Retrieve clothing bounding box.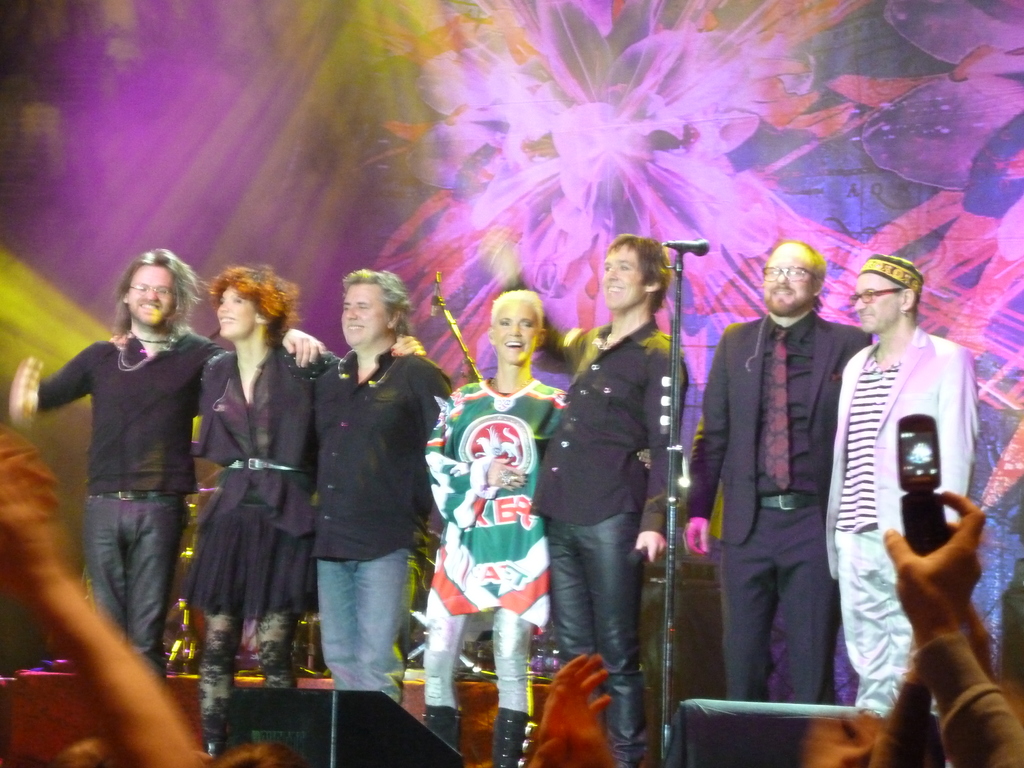
Bounding box: <box>687,312,872,701</box>.
